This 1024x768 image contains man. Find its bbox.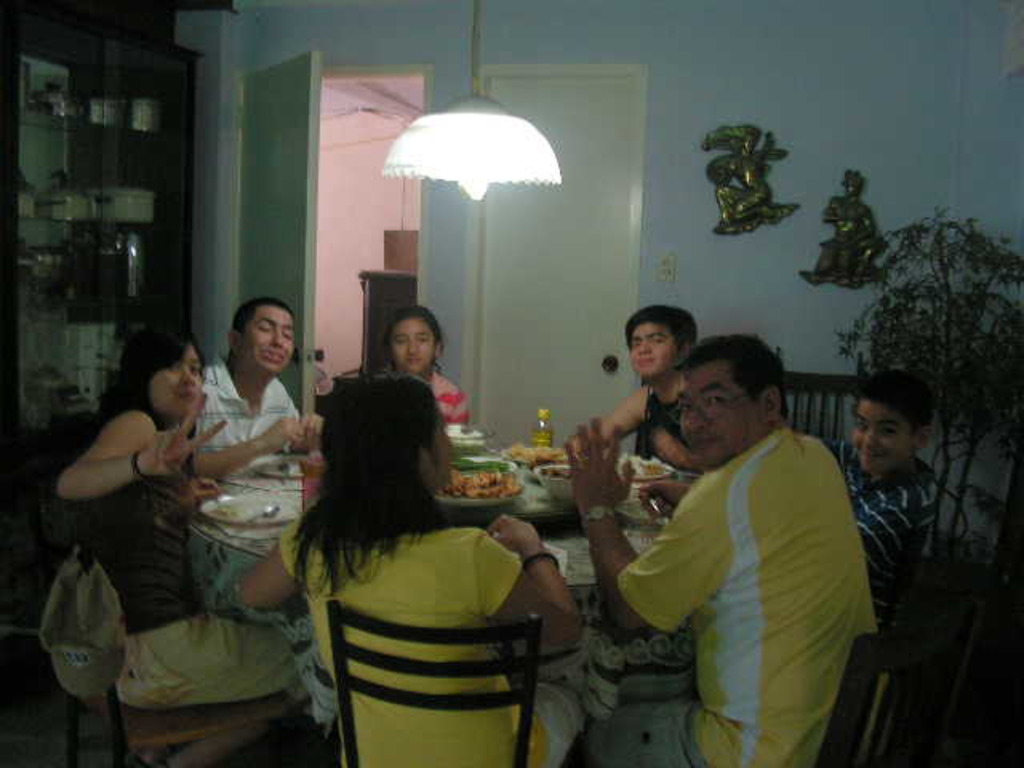
left=560, top=336, right=885, bottom=766.
